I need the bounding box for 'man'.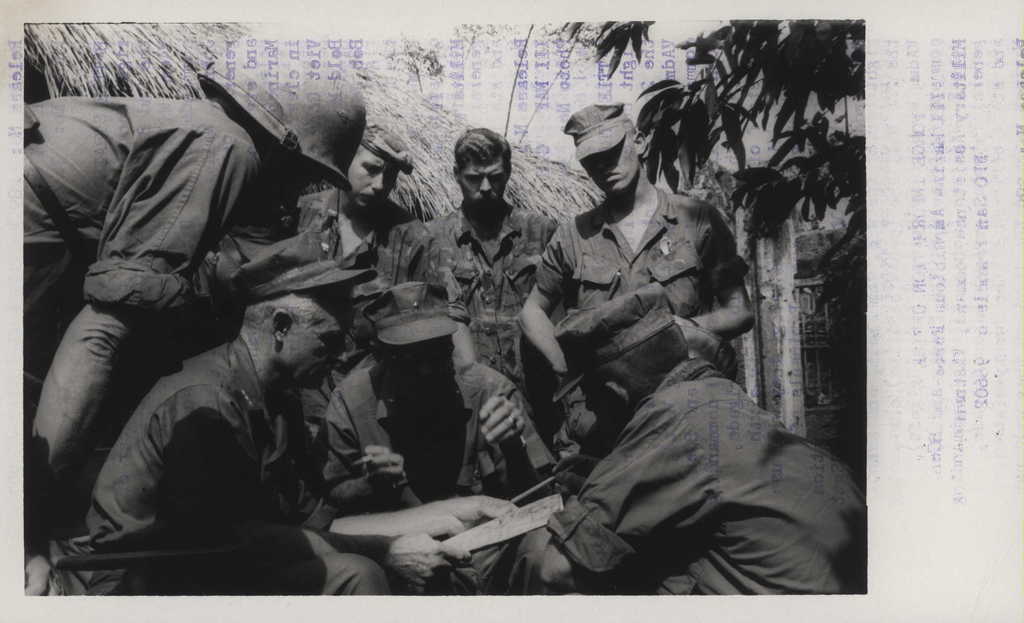
Here it is: 518,101,757,444.
